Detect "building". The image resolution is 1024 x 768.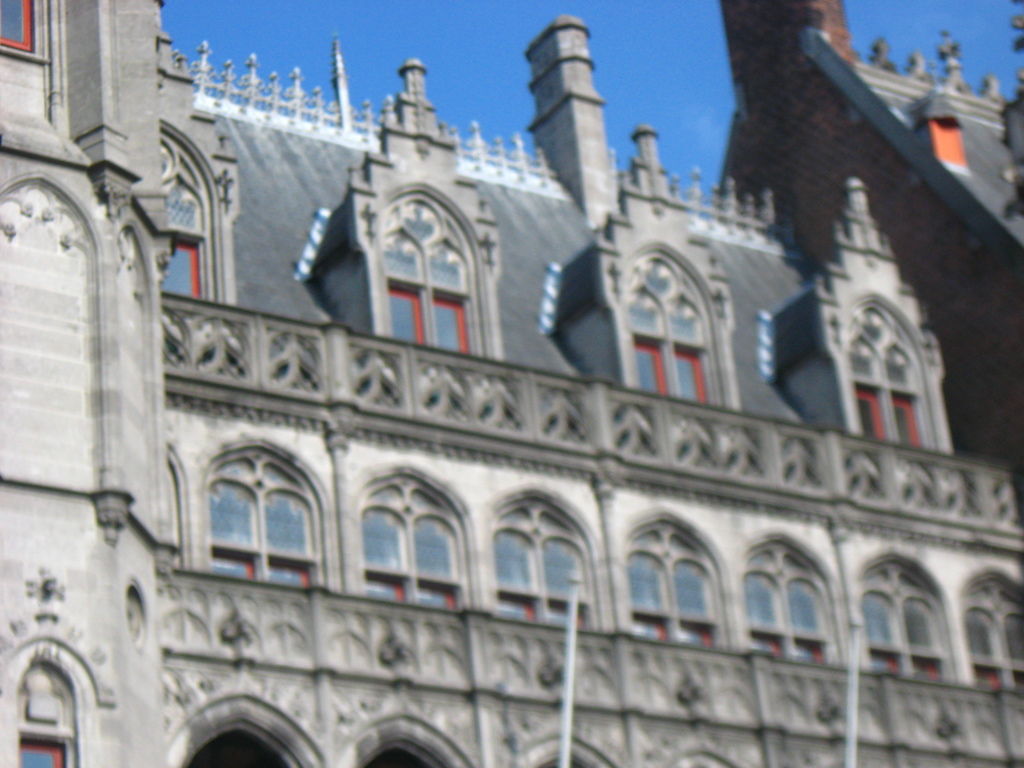
left=0, top=0, right=1023, bottom=767.
